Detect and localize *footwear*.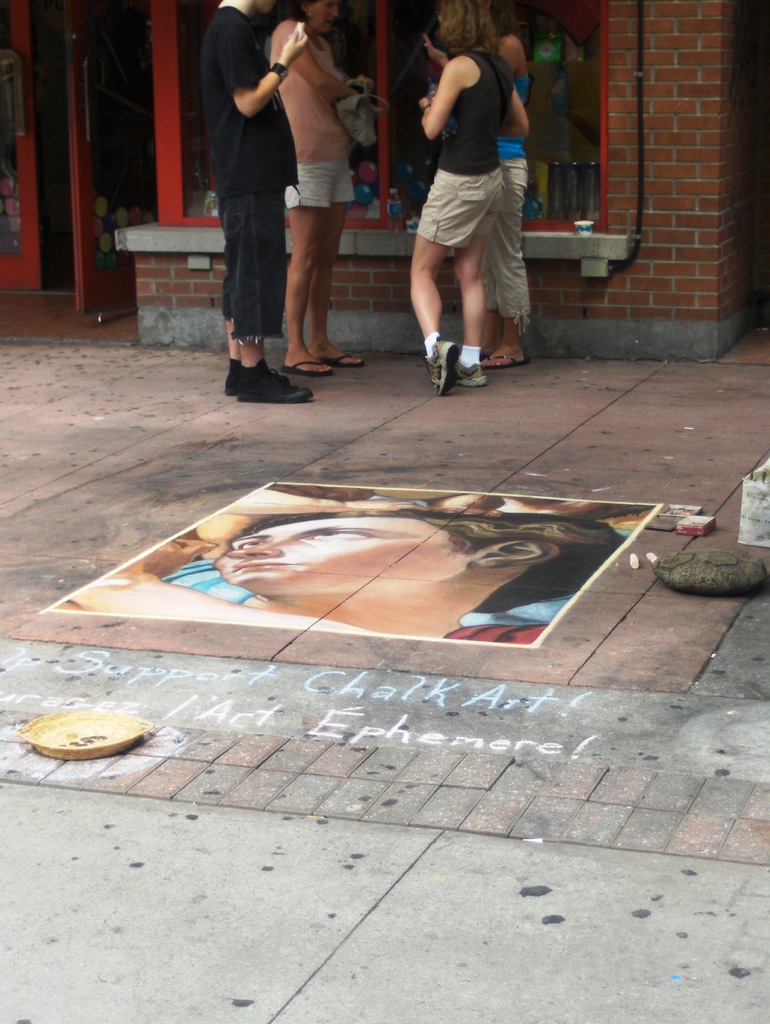
Localized at box(222, 357, 289, 397).
